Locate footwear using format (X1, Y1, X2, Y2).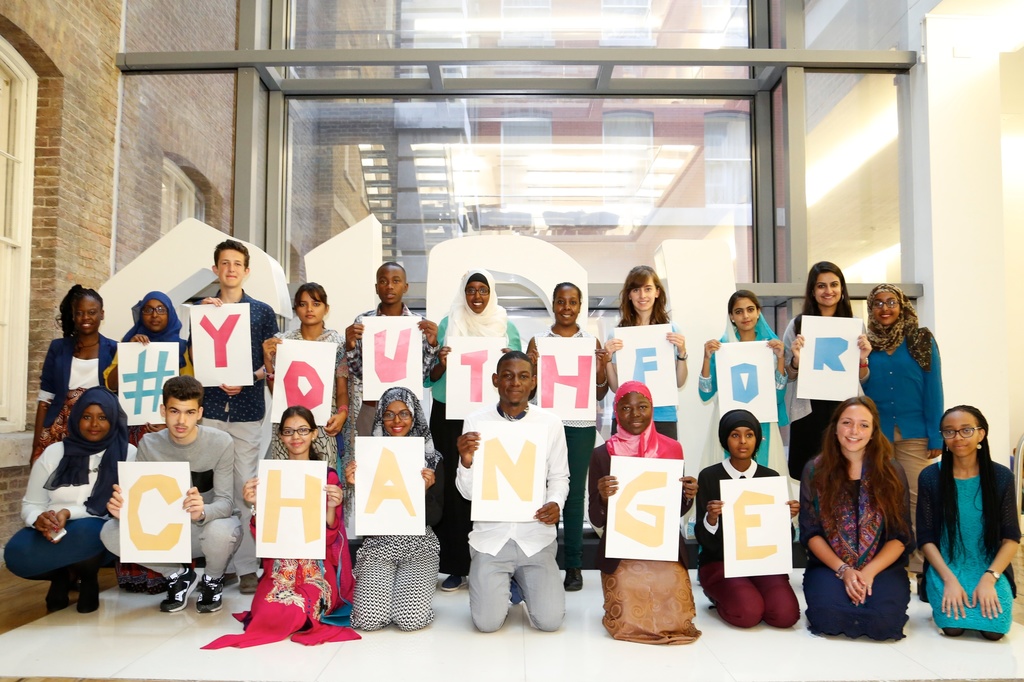
(562, 566, 584, 592).
